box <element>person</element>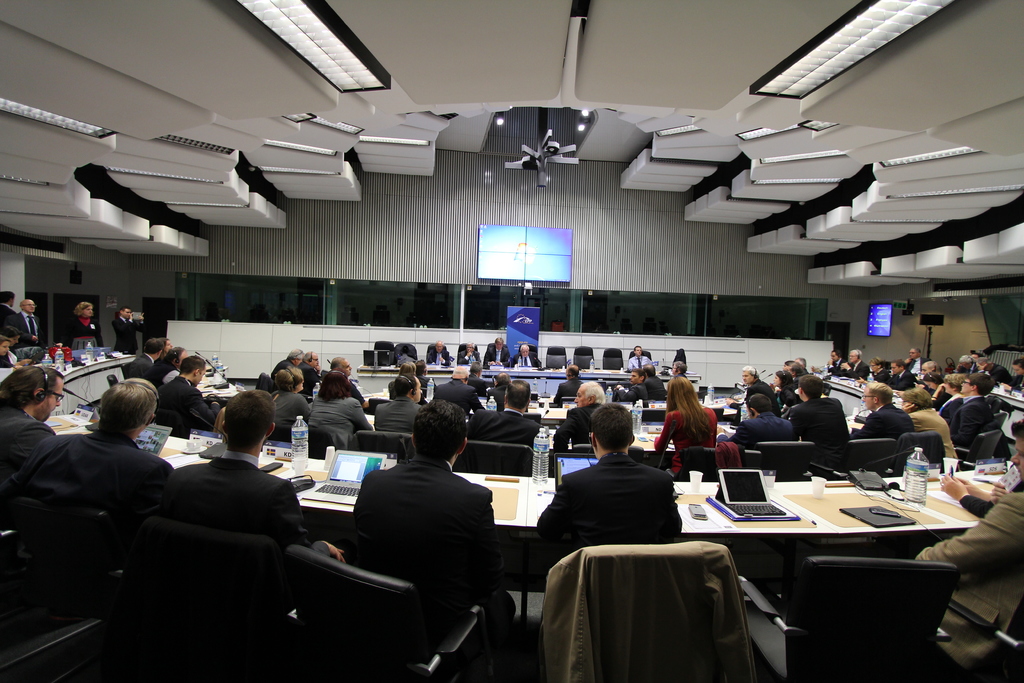
locate(371, 373, 422, 429)
